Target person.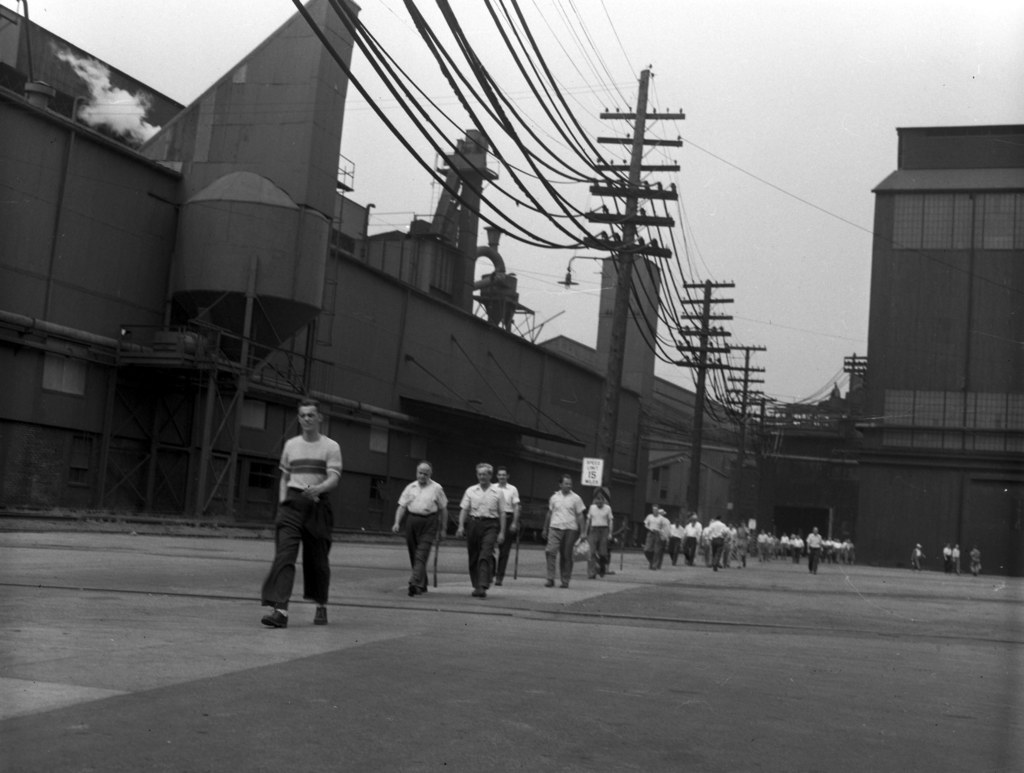
Target region: [390, 461, 452, 603].
